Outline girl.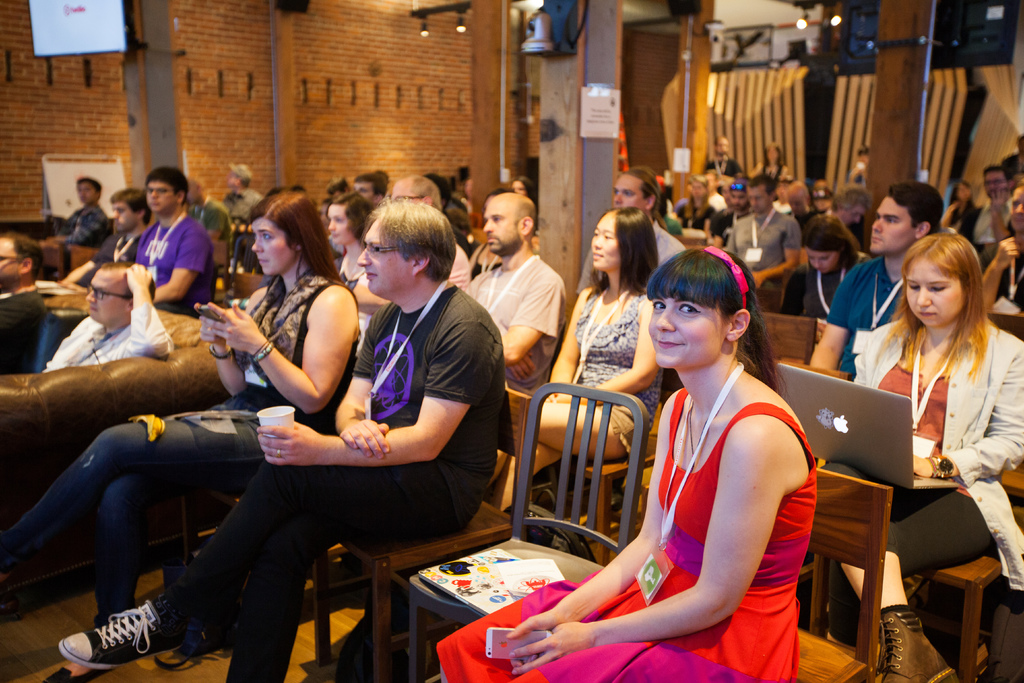
Outline: bbox(485, 208, 653, 481).
